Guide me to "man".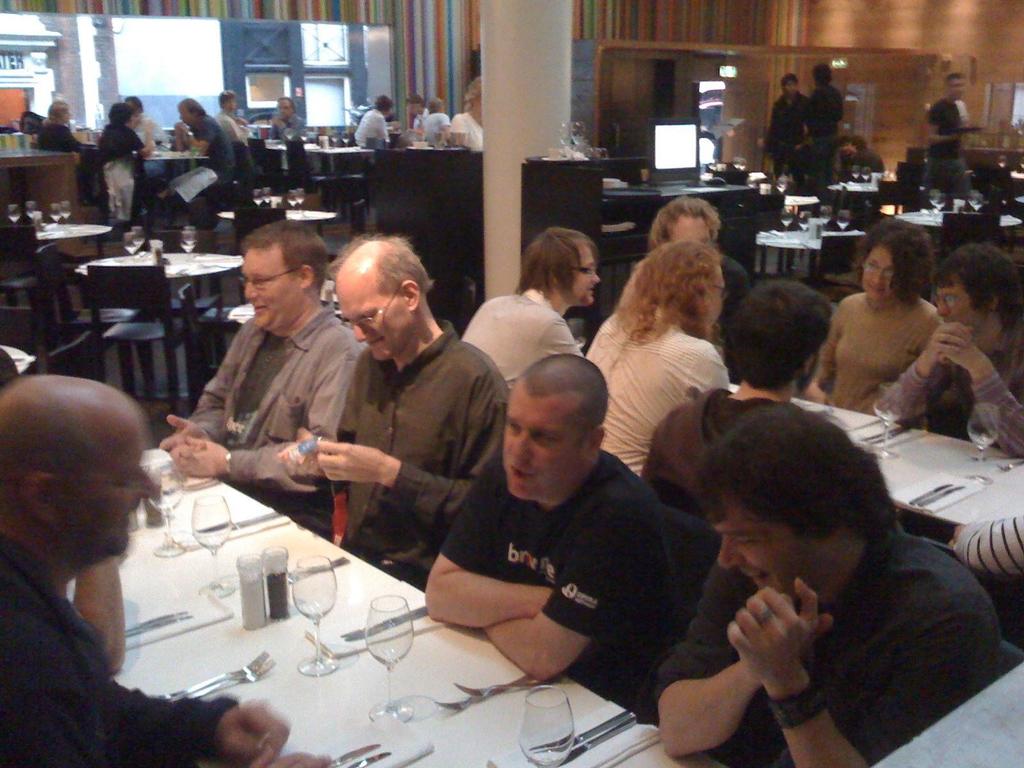
Guidance: Rect(655, 396, 1004, 767).
